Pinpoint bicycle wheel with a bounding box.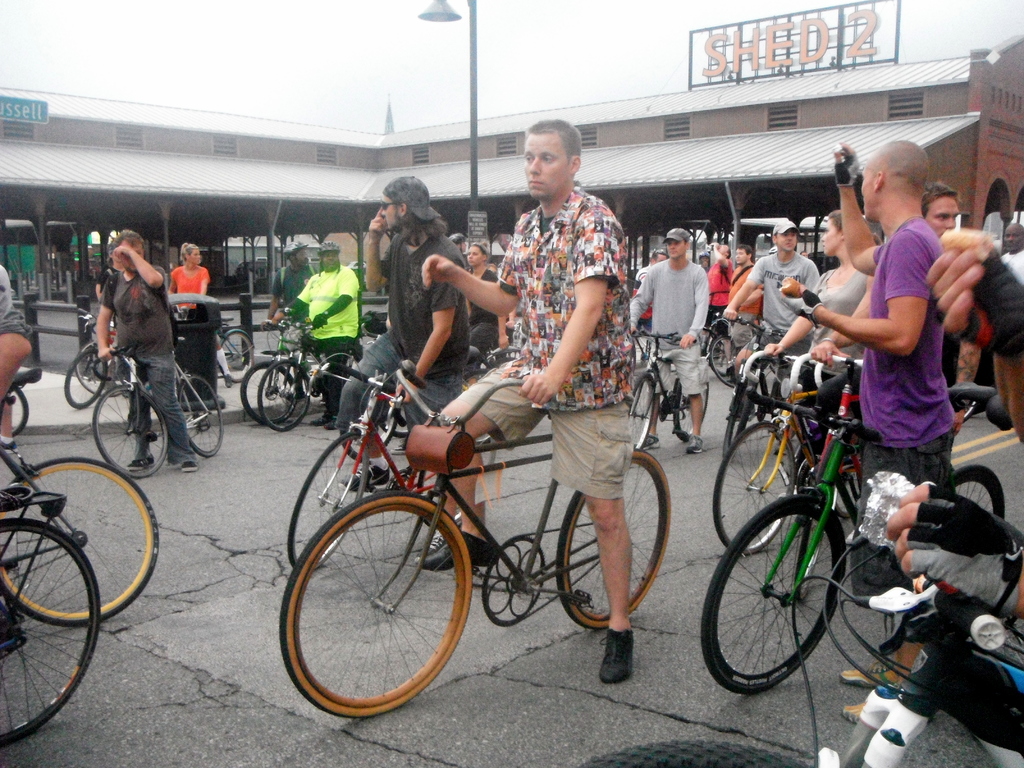
(x1=954, y1=463, x2=1009, y2=524).
